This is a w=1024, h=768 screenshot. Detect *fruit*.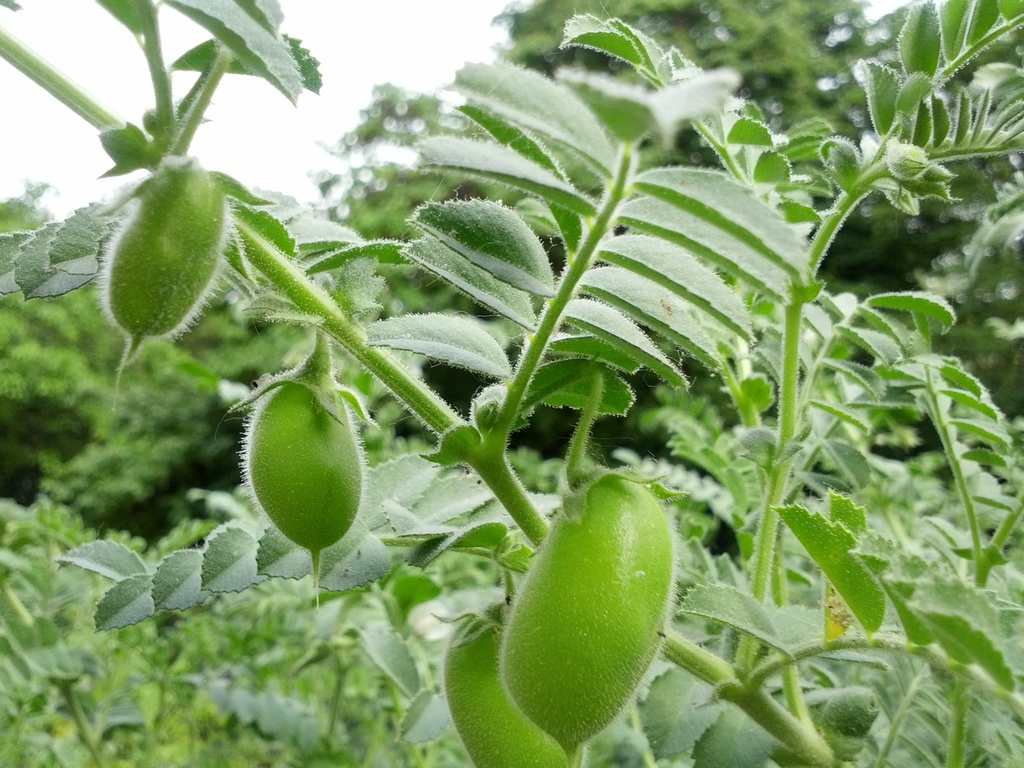
233, 383, 364, 603.
